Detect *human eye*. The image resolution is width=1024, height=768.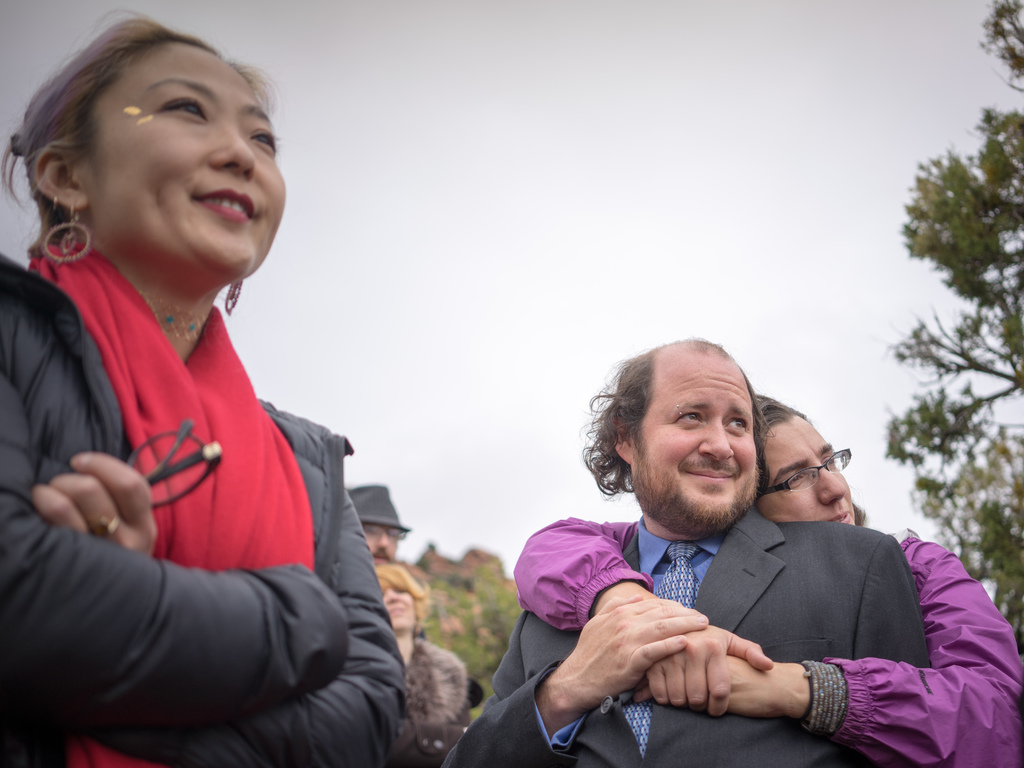
bbox=(787, 472, 809, 486).
